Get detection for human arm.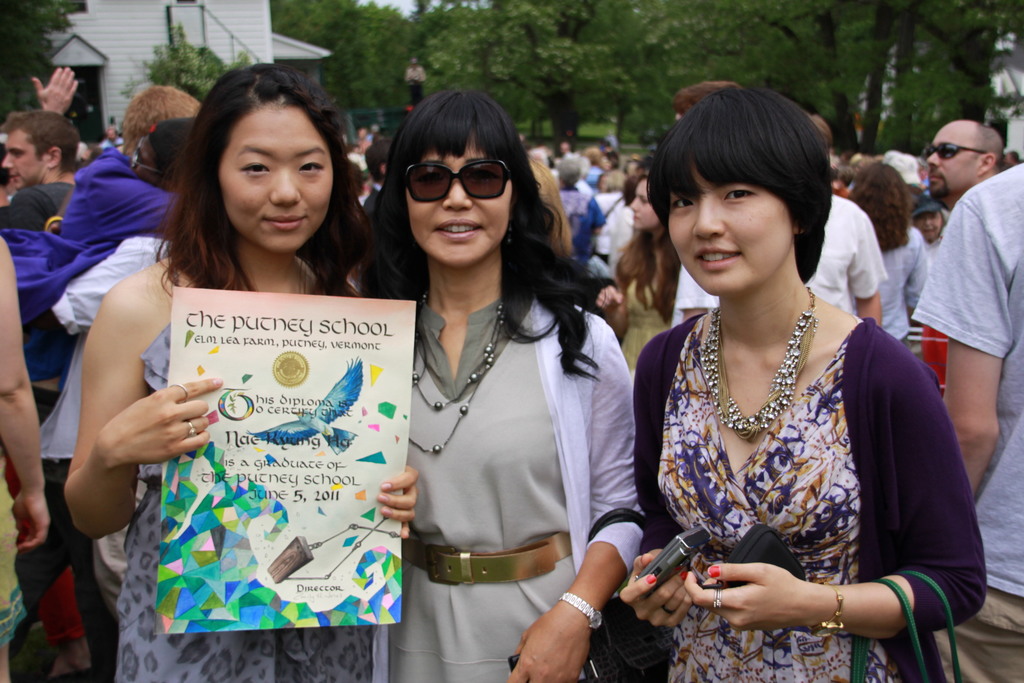
Detection: (904,194,1023,502).
